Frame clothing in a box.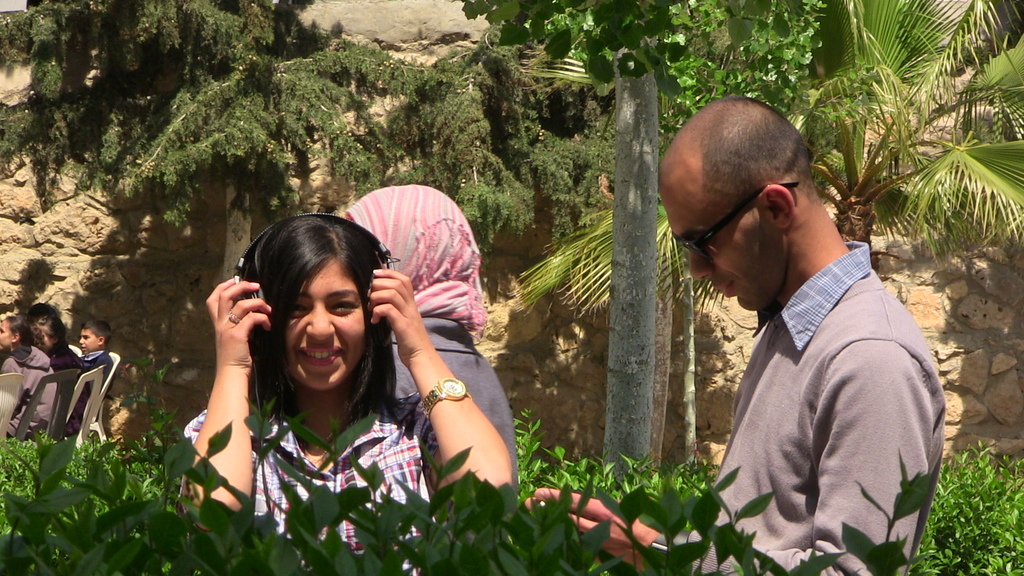
687:236:947:575.
